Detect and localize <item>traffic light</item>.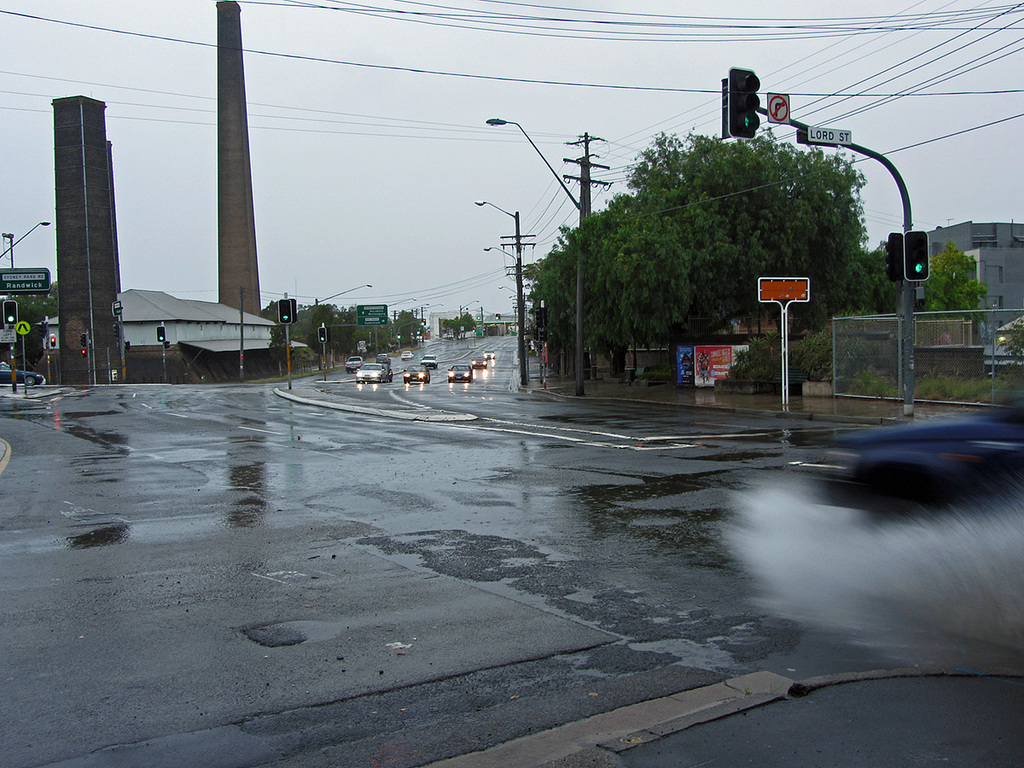
Localized at (277, 298, 290, 323).
